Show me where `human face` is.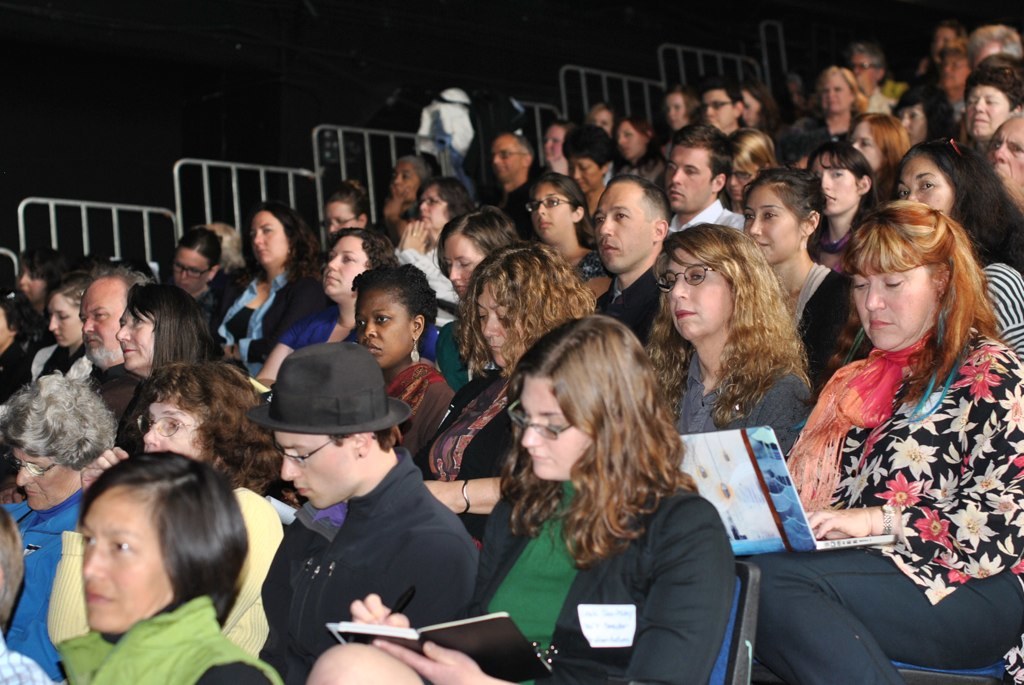
`human face` is at pyautogui.locateOnScreen(444, 233, 485, 301).
